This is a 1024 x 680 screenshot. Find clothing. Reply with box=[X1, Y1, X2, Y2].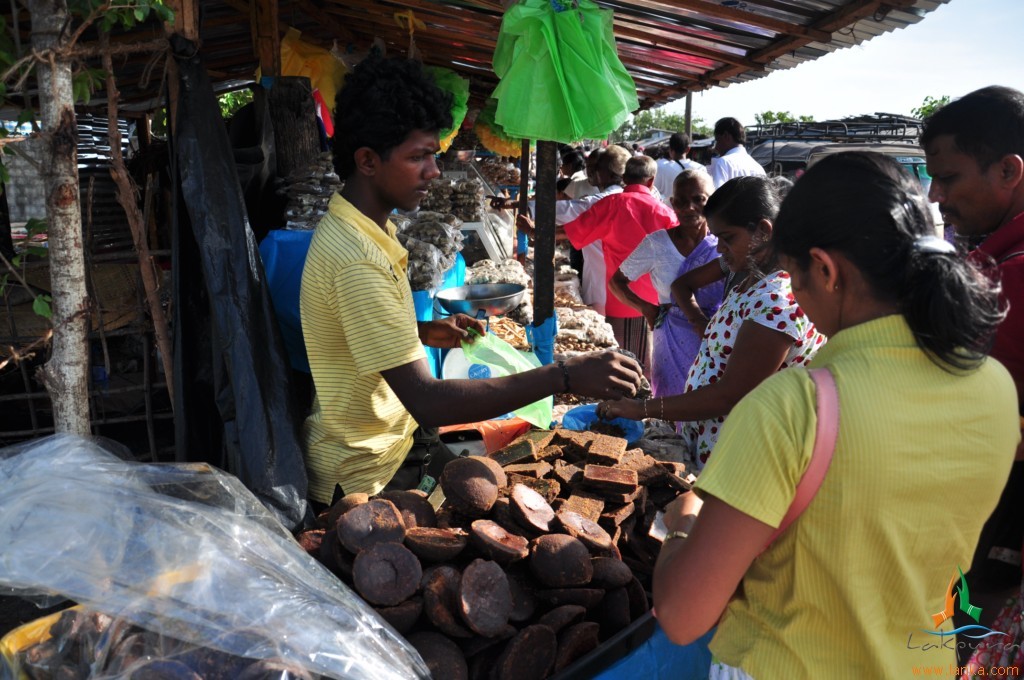
box=[684, 264, 832, 466].
